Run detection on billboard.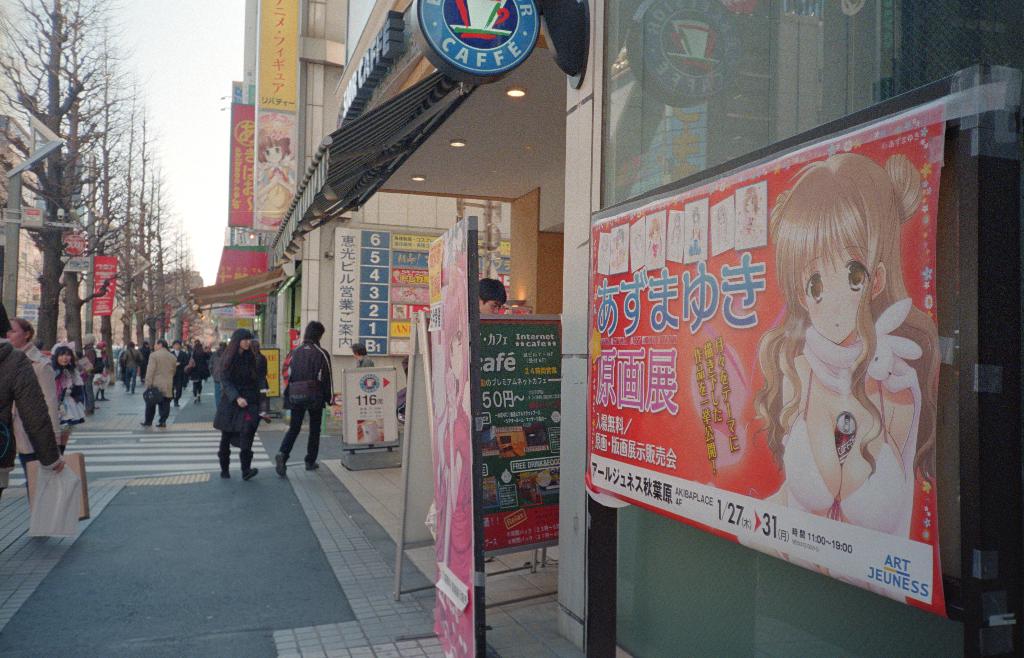
Result: box=[344, 361, 396, 446].
